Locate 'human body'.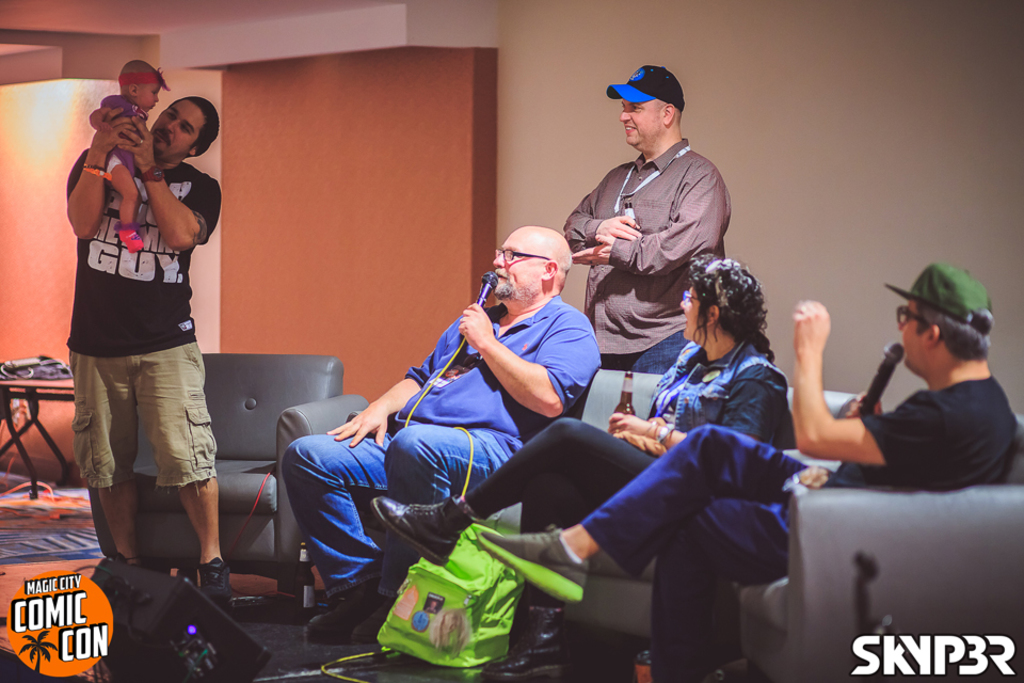
Bounding box: locate(557, 150, 747, 384).
